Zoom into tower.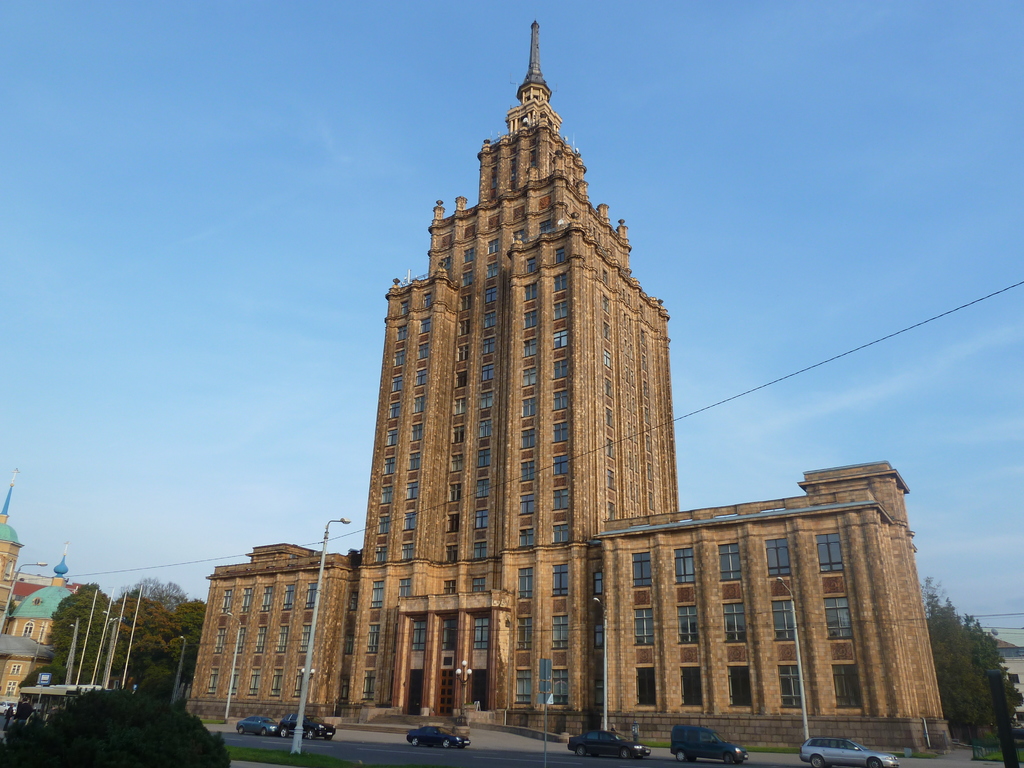
Zoom target: <region>522, 22, 554, 106</region>.
